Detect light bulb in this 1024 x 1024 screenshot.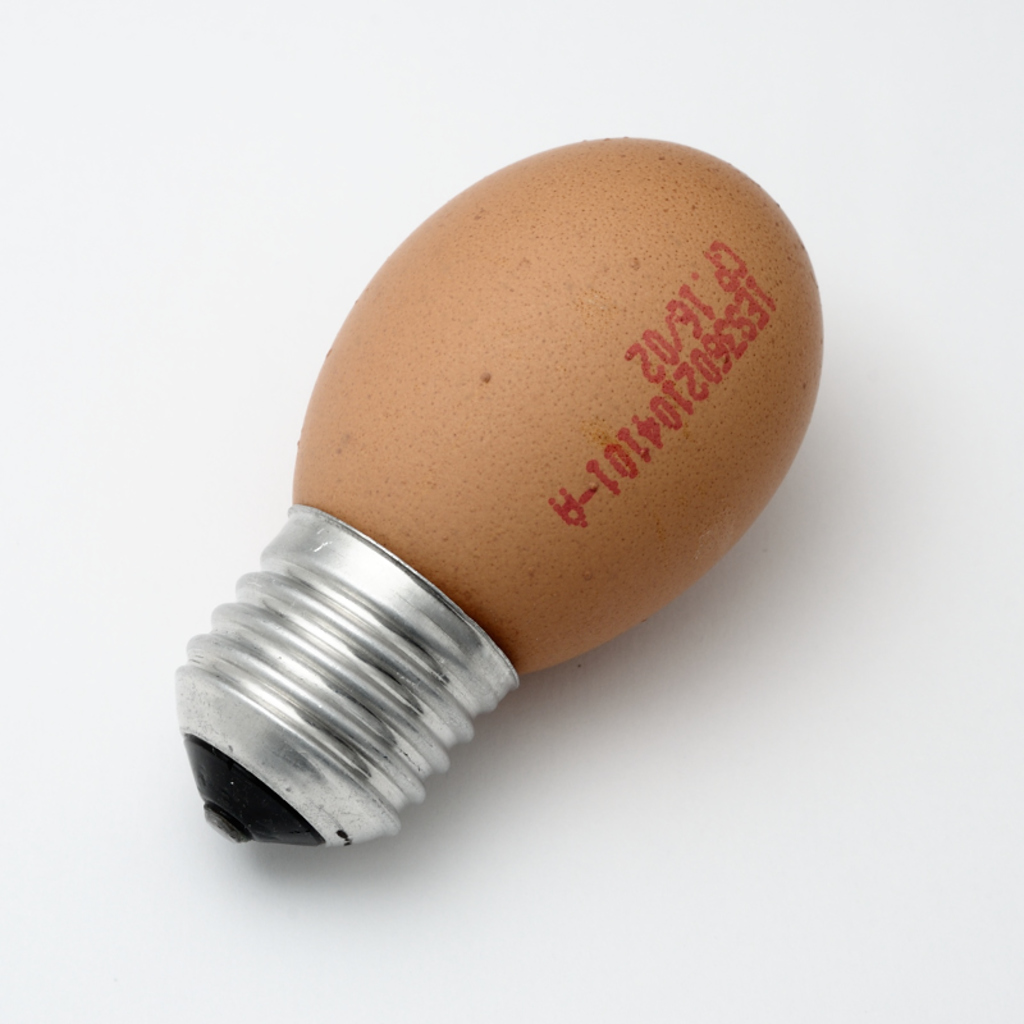
Detection: bbox=[174, 137, 822, 849].
